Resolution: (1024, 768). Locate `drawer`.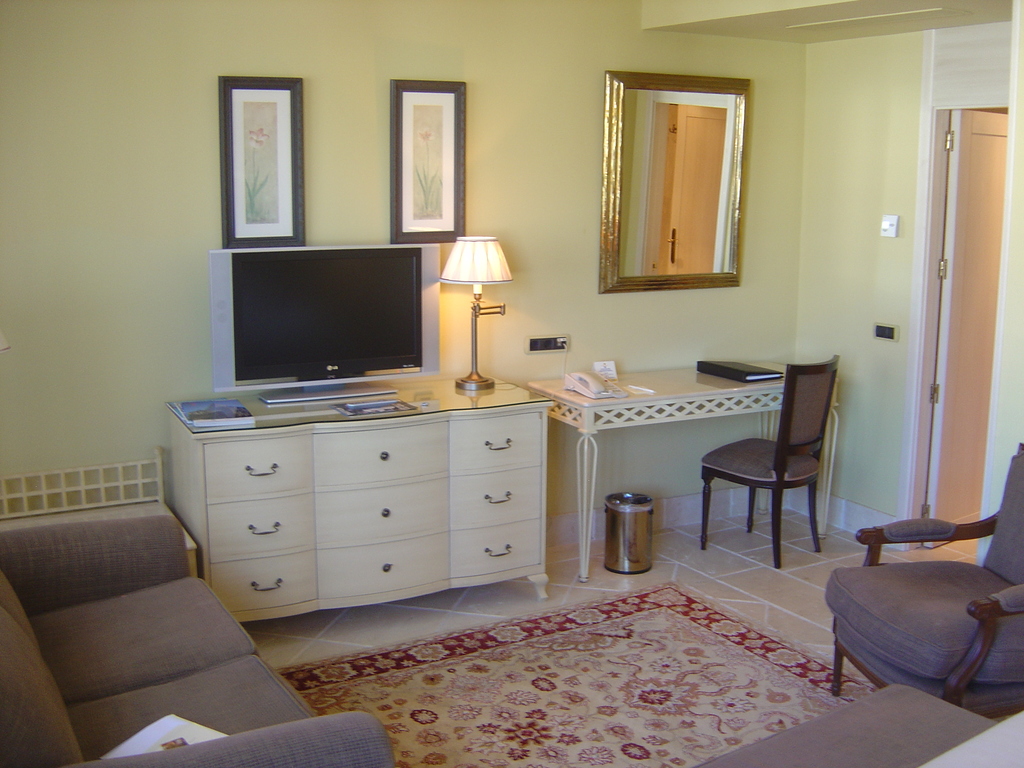
crop(448, 413, 539, 470).
